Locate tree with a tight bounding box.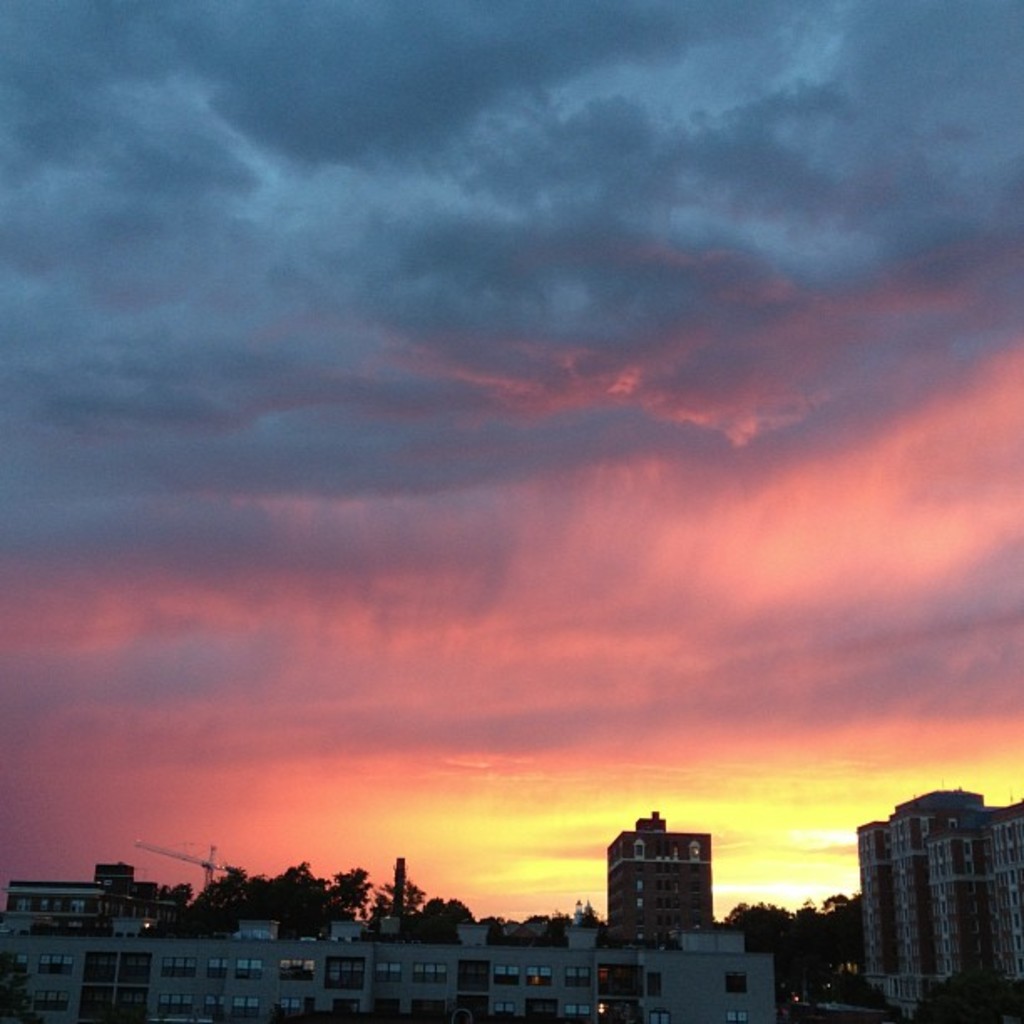
detection(711, 892, 805, 994).
